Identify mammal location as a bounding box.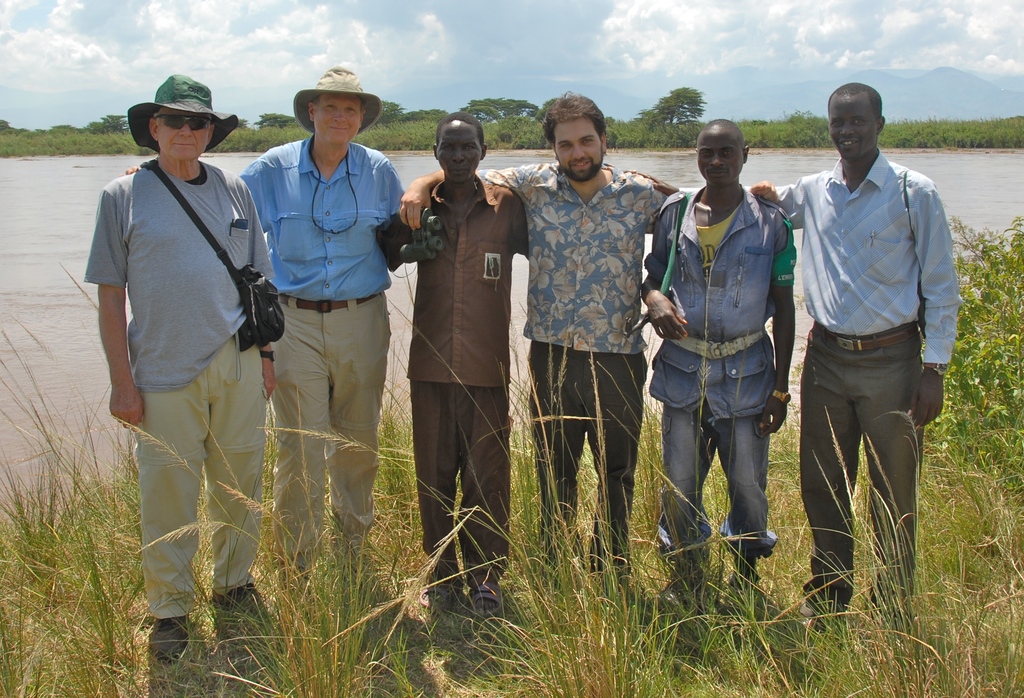
<box>627,86,963,635</box>.
